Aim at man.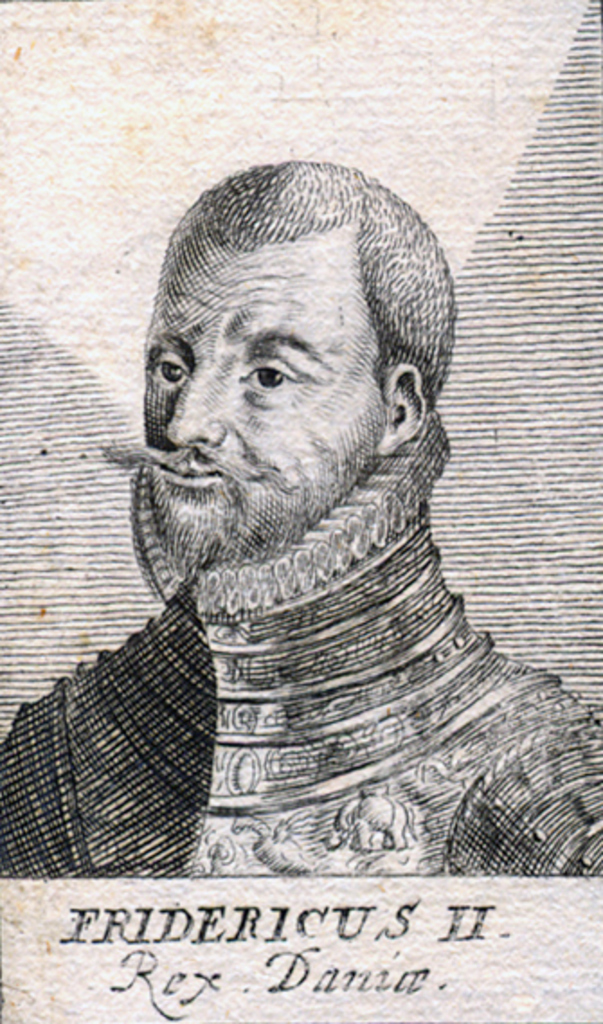
Aimed at 36, 164, 558, 920.
